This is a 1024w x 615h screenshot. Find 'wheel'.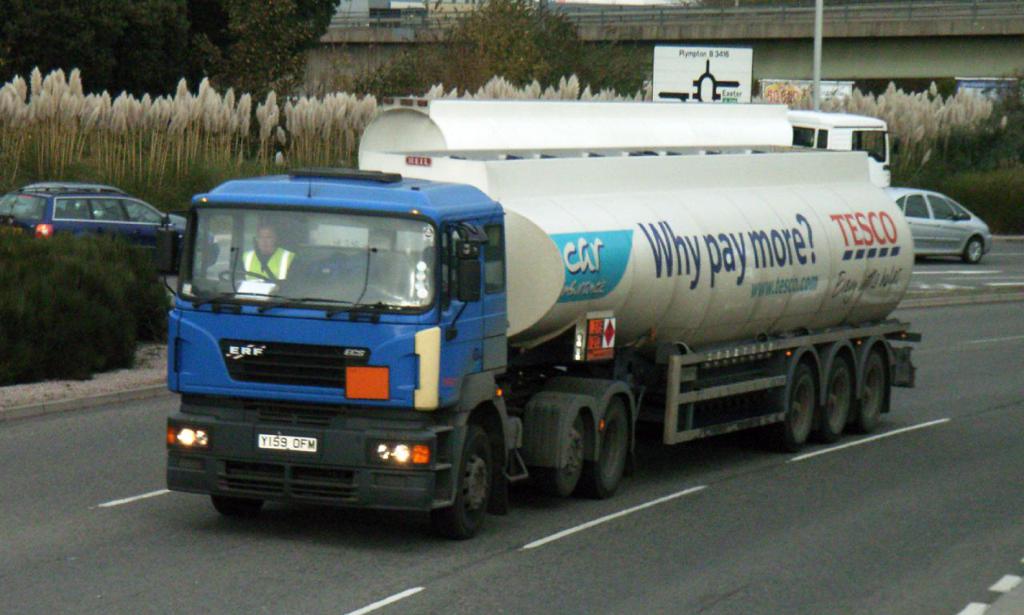
Bounding box: Rect(854, 339, 889, 425).
